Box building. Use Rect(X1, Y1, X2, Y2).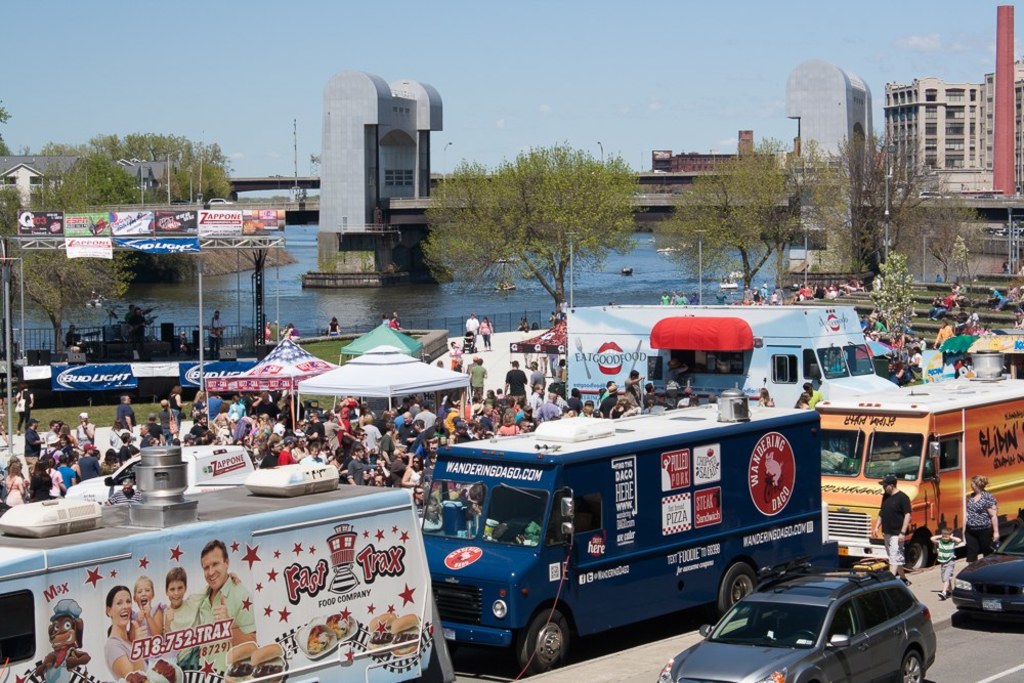
Rect(787, 56, 877, 289).
